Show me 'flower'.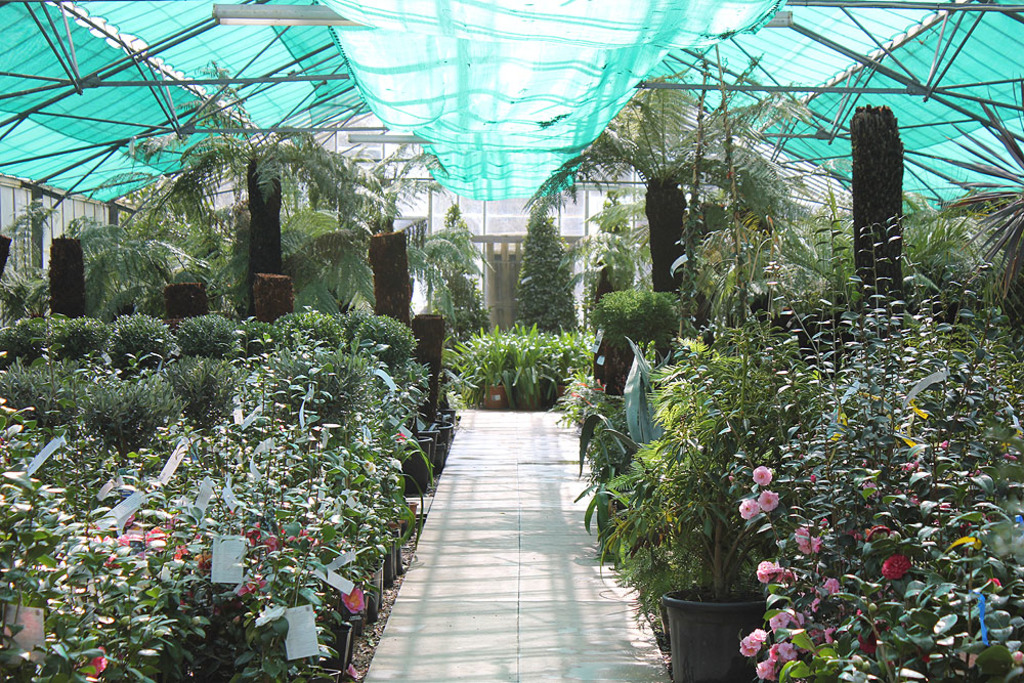
'flower' is here: {"x1": 348, "y1": 661, "x2": 359, "y2": 681}.
